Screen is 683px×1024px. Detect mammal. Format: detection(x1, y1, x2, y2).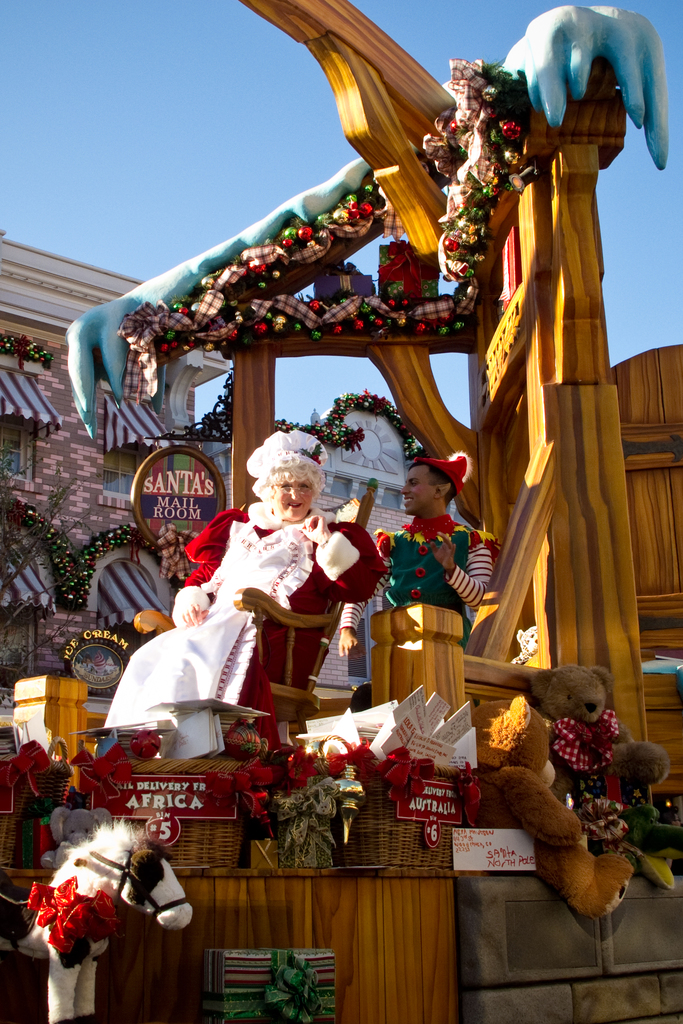
detection(0, 815, 190, 1023).
